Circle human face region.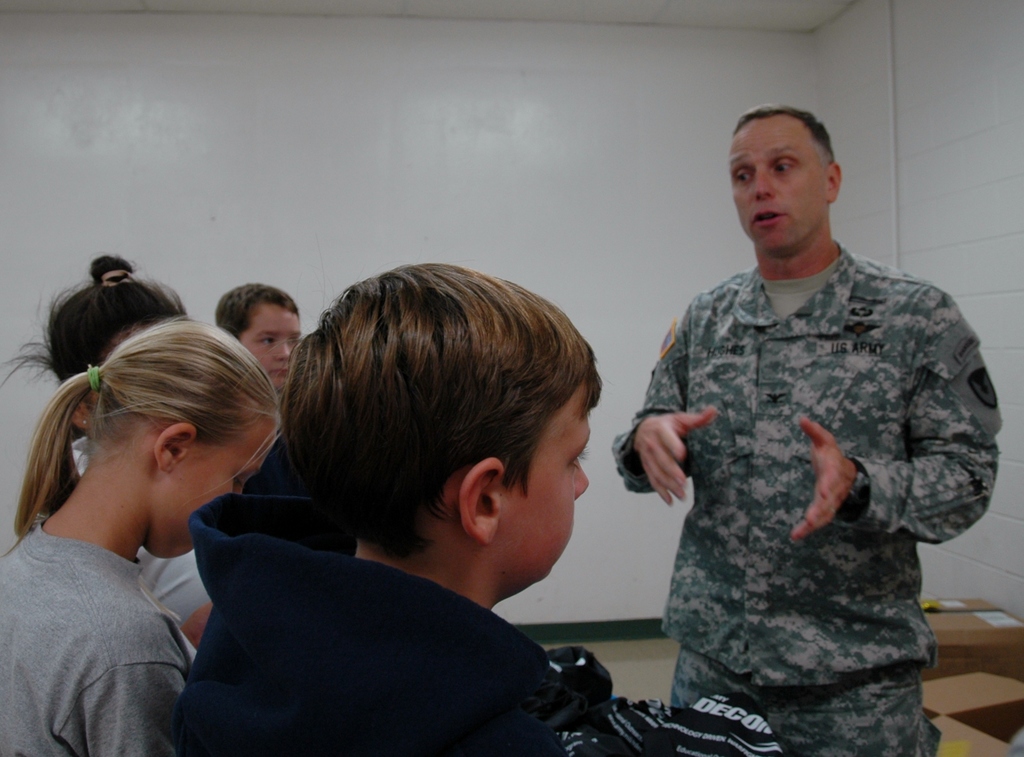
Region: [left=493, top=379, right=593, bottom=578].
